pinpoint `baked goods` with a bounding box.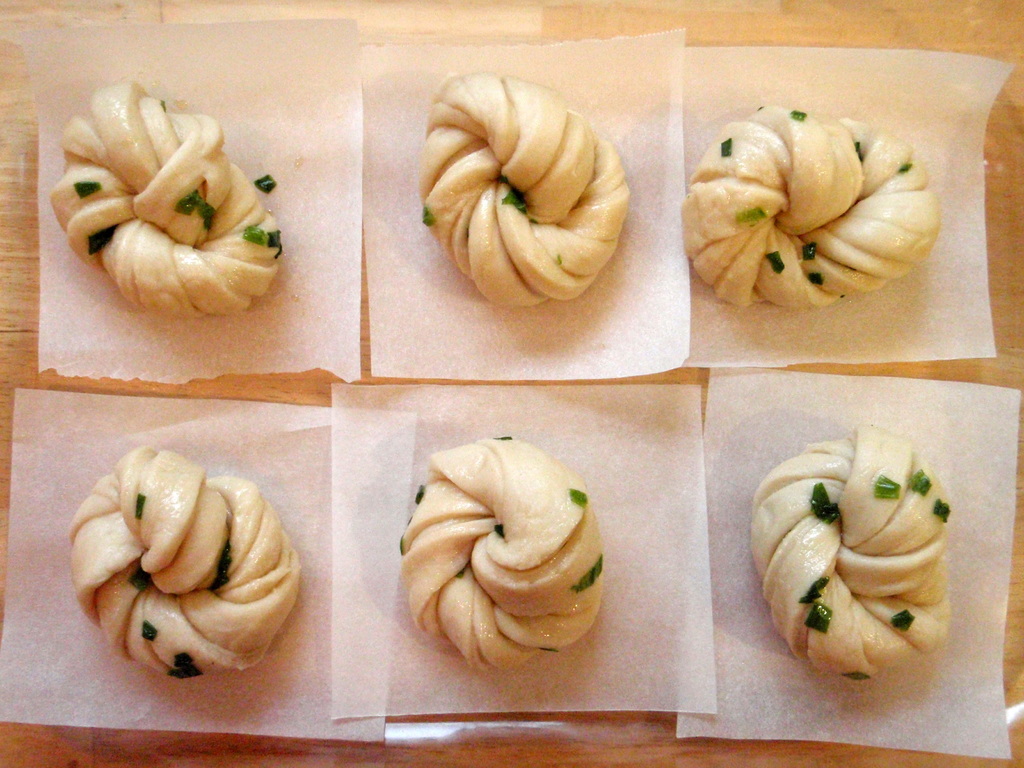
bbox(685, 102, 938, 317).
